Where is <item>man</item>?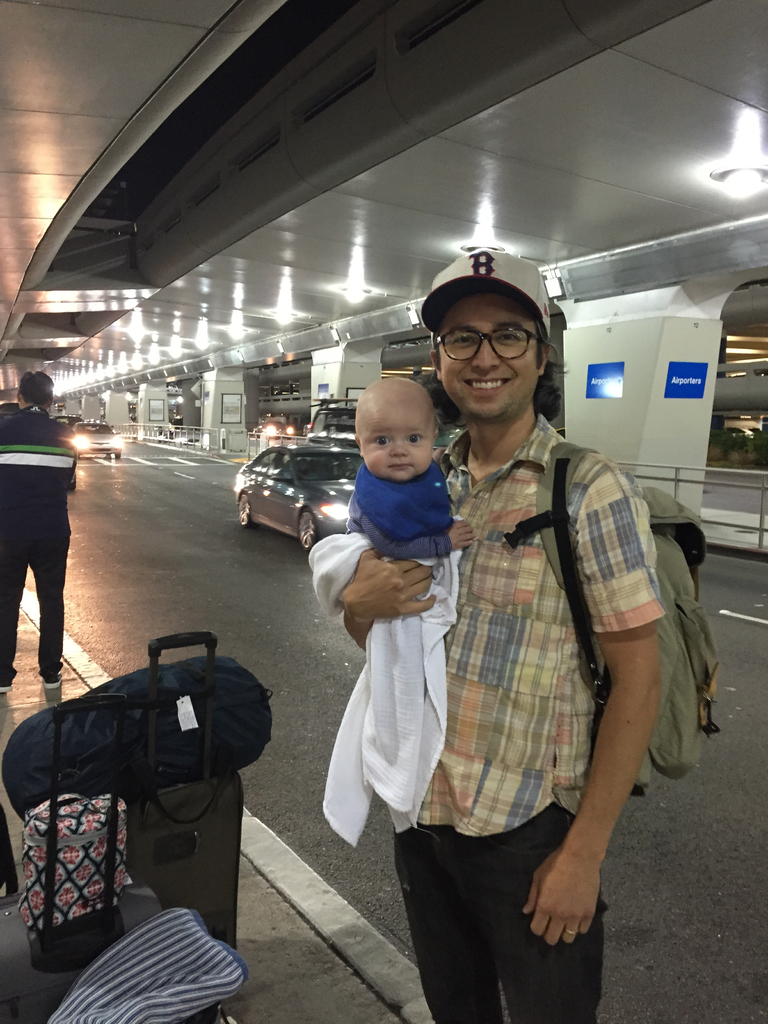
BBox(307, 243, 671, 1023).
